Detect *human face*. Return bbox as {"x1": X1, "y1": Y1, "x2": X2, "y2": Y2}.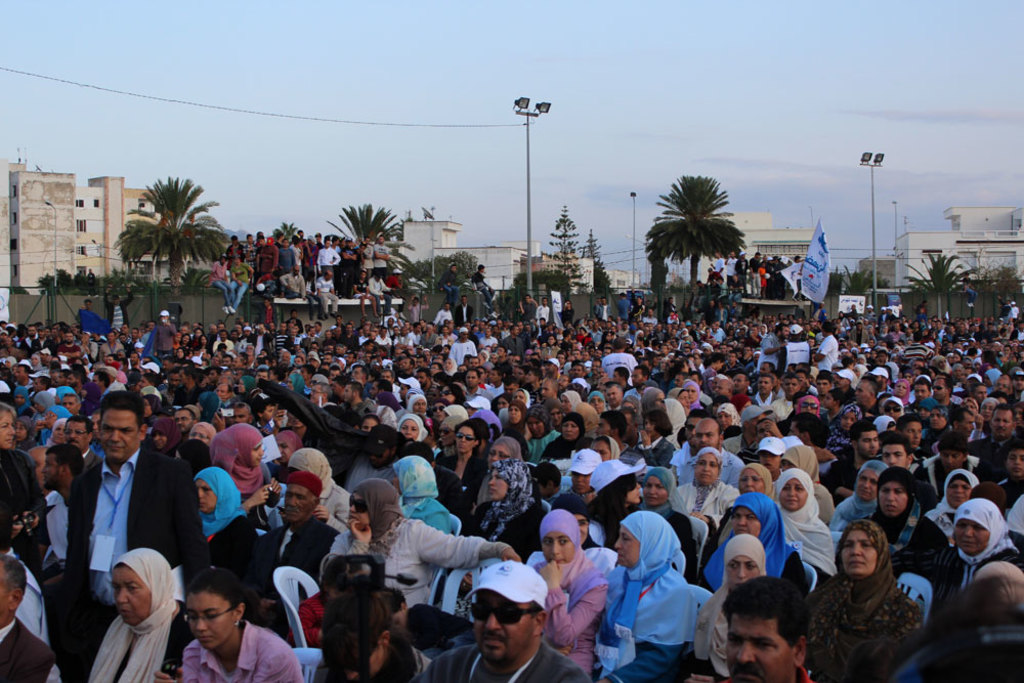
{"x1": 612, "y1": 372, "x2": 622, "y2": 384}.
